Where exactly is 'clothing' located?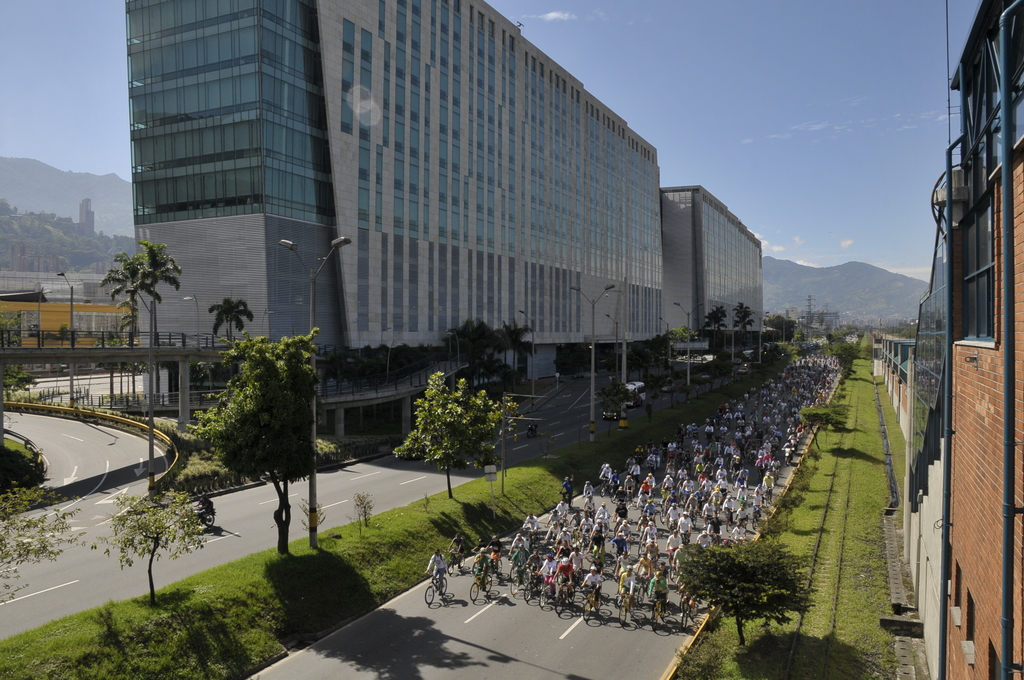
Its bounding box is [x1=518, y1=514, x2=545, y2=534].
